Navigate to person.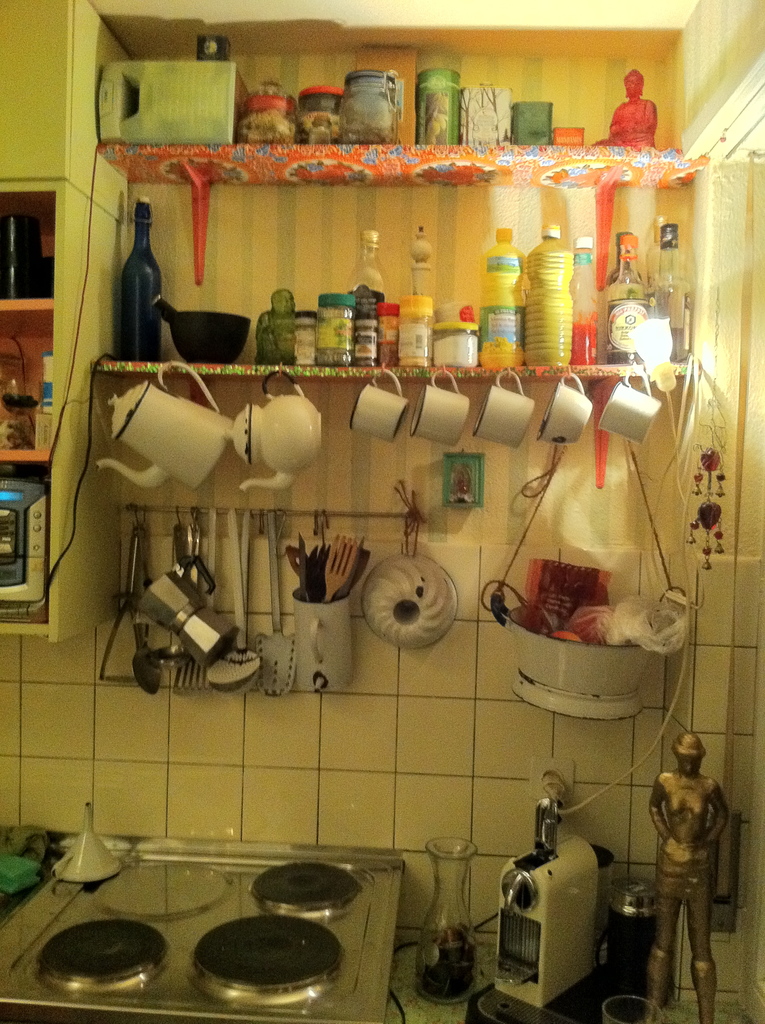
Navigation target: pyautogui.locateOnScreen(657, 712, 743, 1004).
